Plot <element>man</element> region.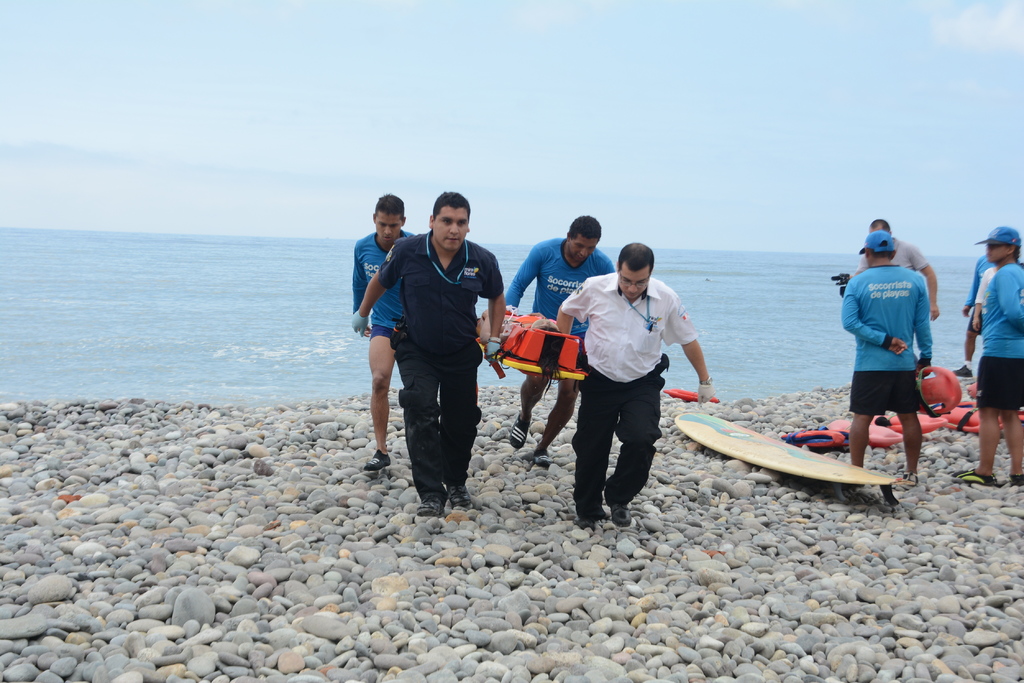
Plotted at locate(854, 214, 943, 323).
